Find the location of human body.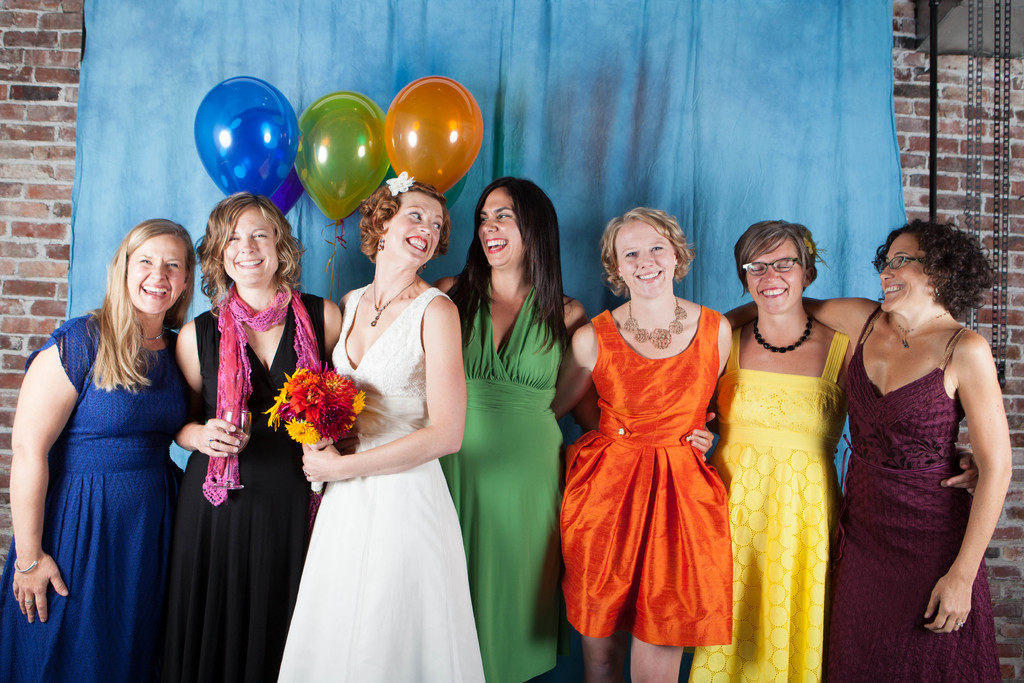
Location: box=[278, 168, 496, 682].
